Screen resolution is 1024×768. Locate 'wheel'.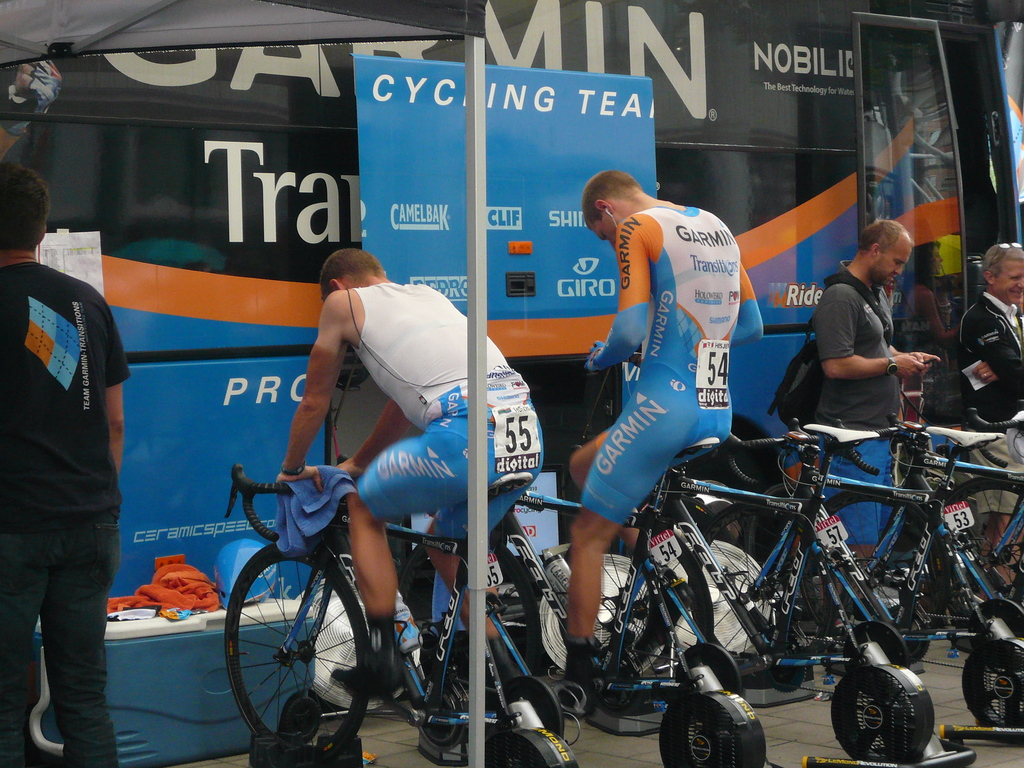
bbox(940, 477, 1023, 653).
